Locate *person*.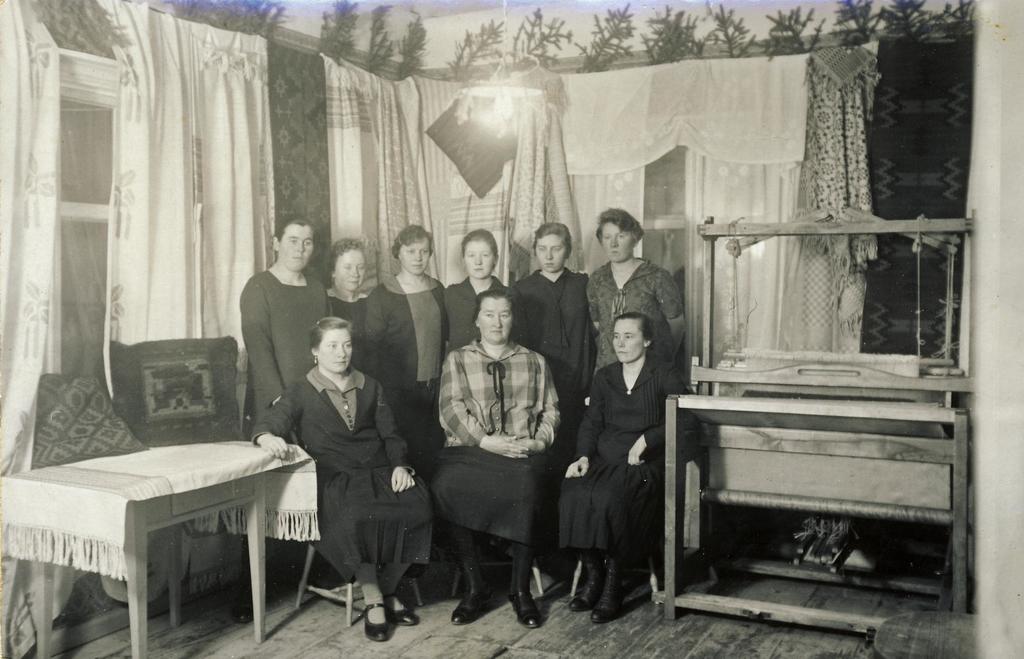
Bounding box: locate(586, 205, 676, 368).
